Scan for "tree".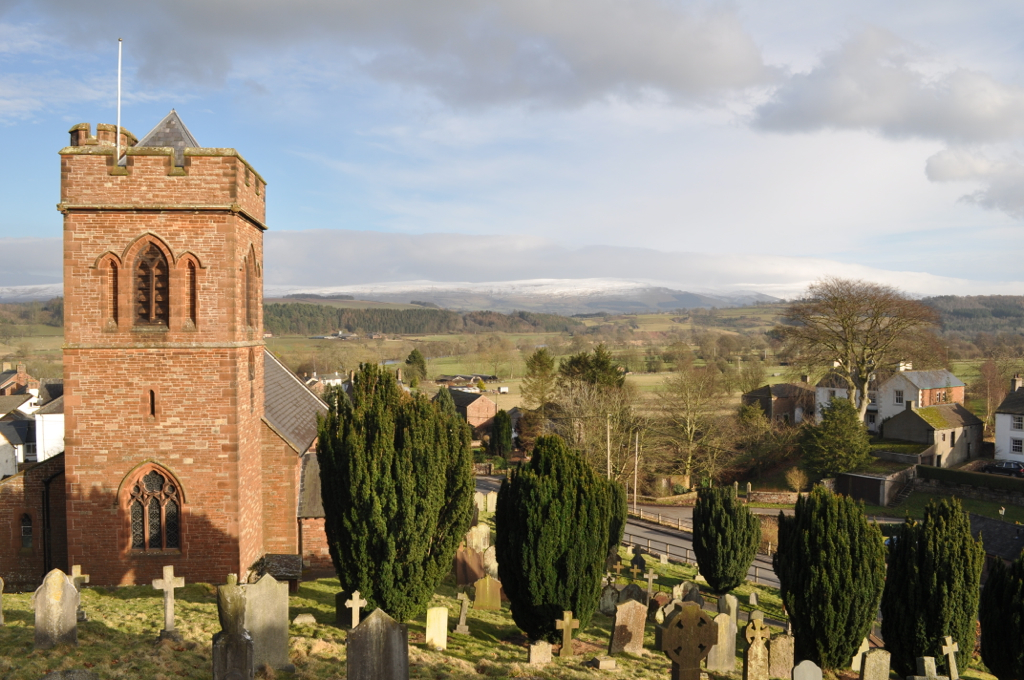
Scan result: x1=693, y1=482, x2=761, y2=594.
